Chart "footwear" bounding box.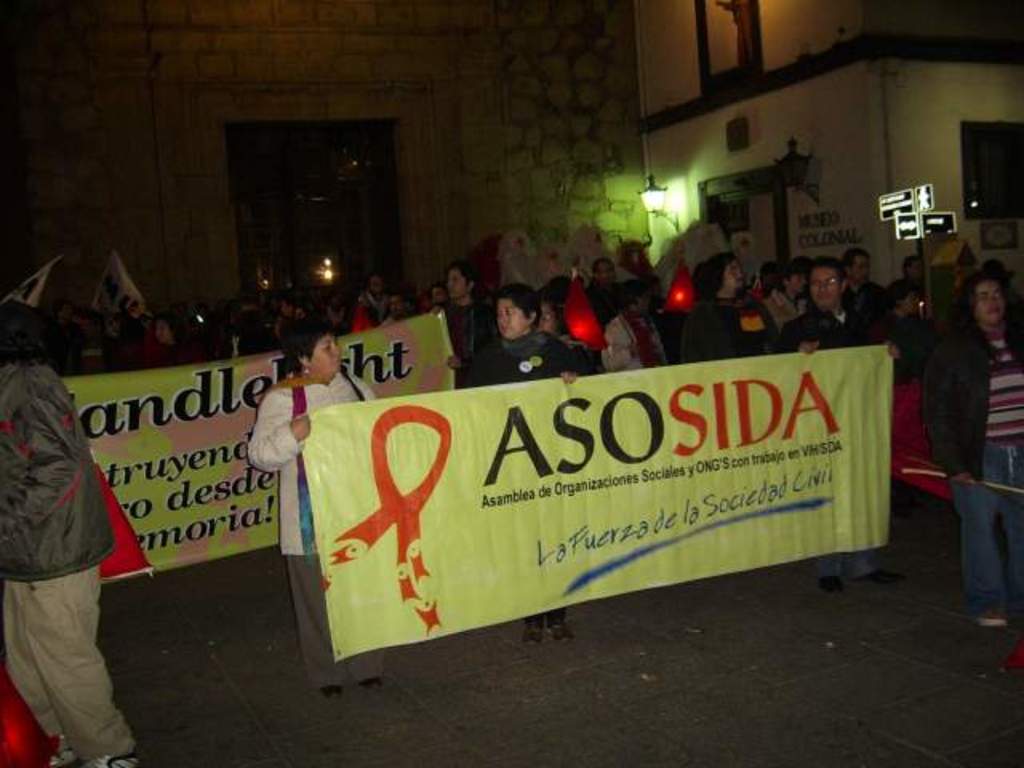
Charted: x1=547, y1=622, x2=573, y2=645.
